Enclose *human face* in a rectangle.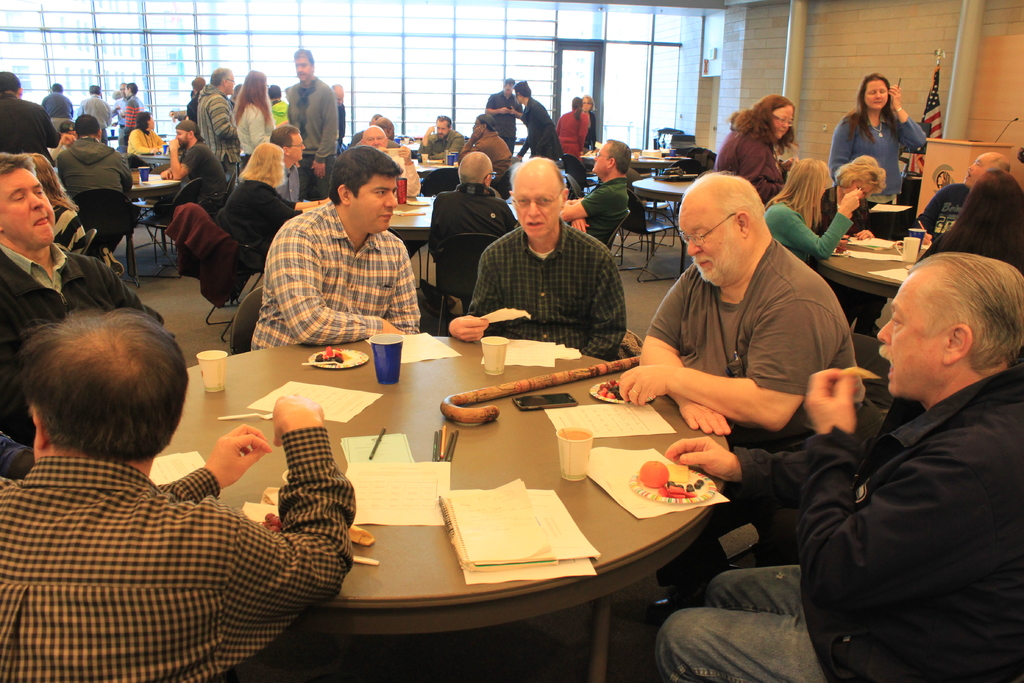
x1=863 y1=81 x2=888 y2=110.
